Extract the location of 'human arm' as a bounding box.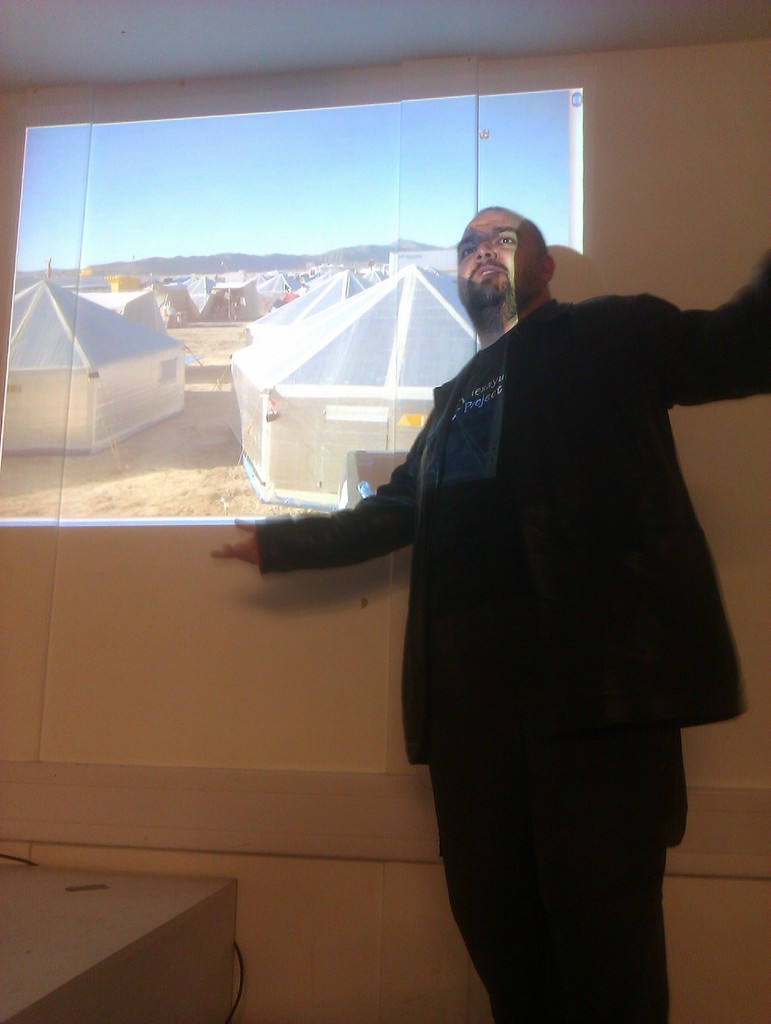
bbox(220, 463, 431, 595).
